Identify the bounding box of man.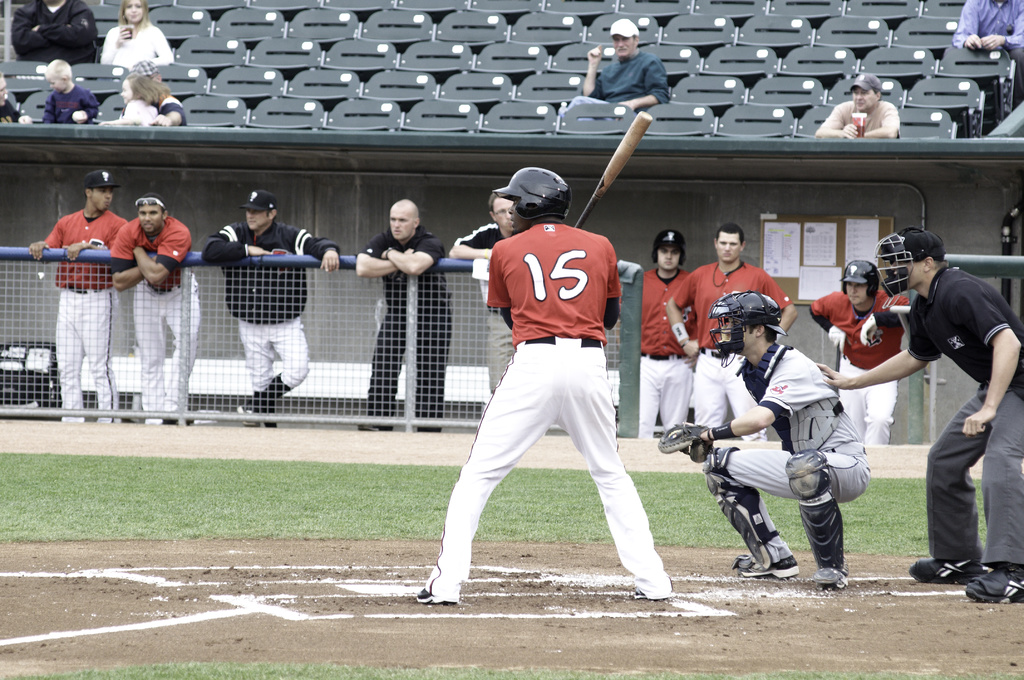
808:68:908:141.
